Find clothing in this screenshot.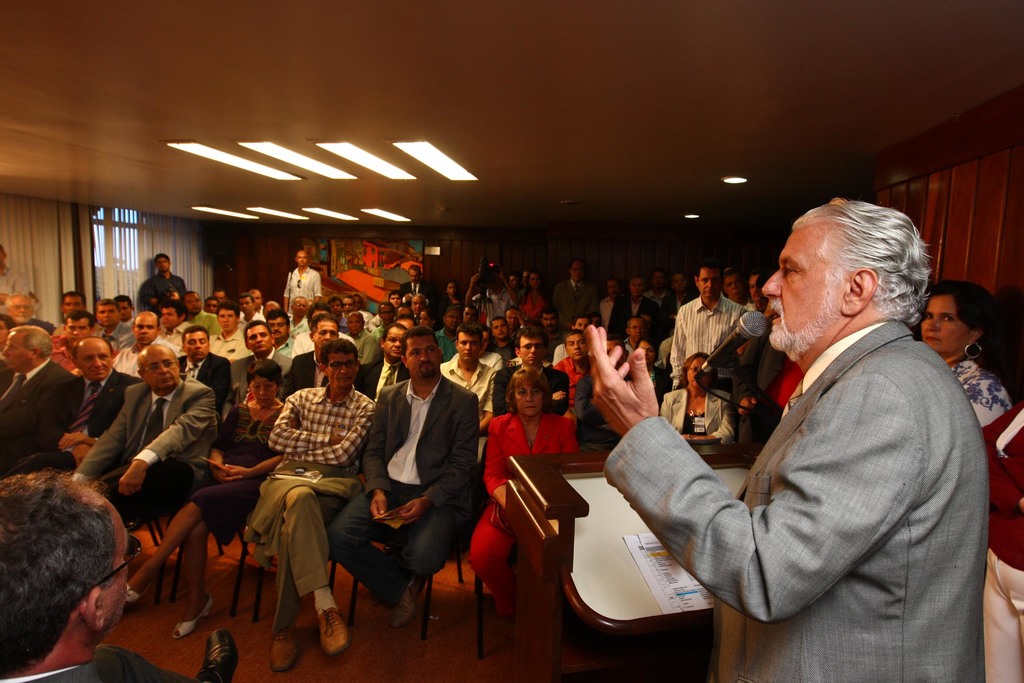
The bounding box for clothing is [488, 362, 575, 406].
